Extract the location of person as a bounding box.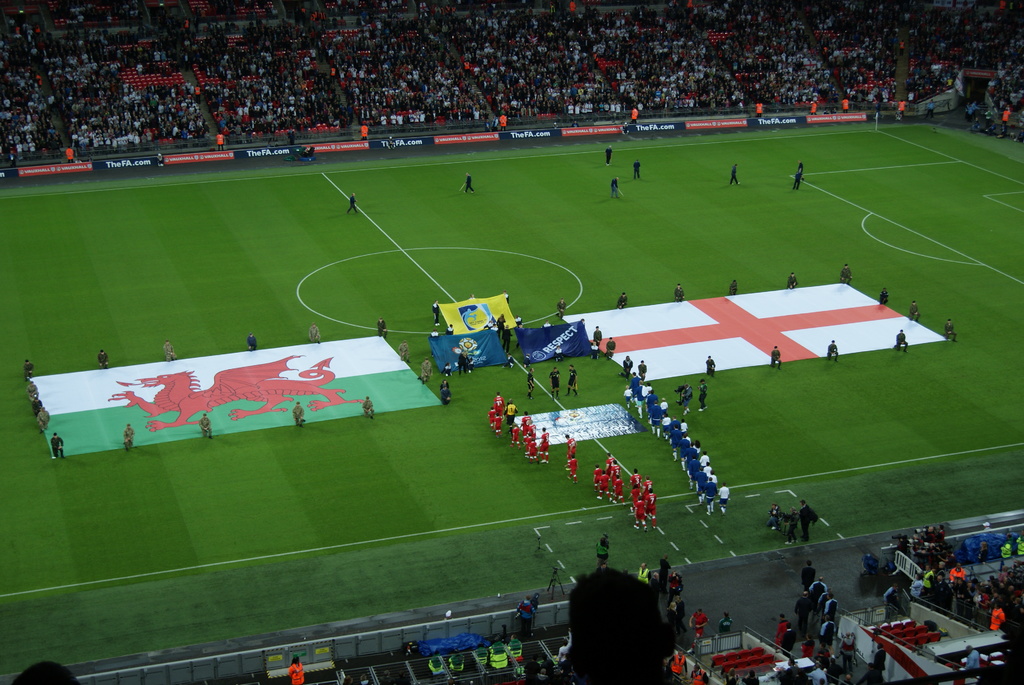
[292, 399, 303, 430].
